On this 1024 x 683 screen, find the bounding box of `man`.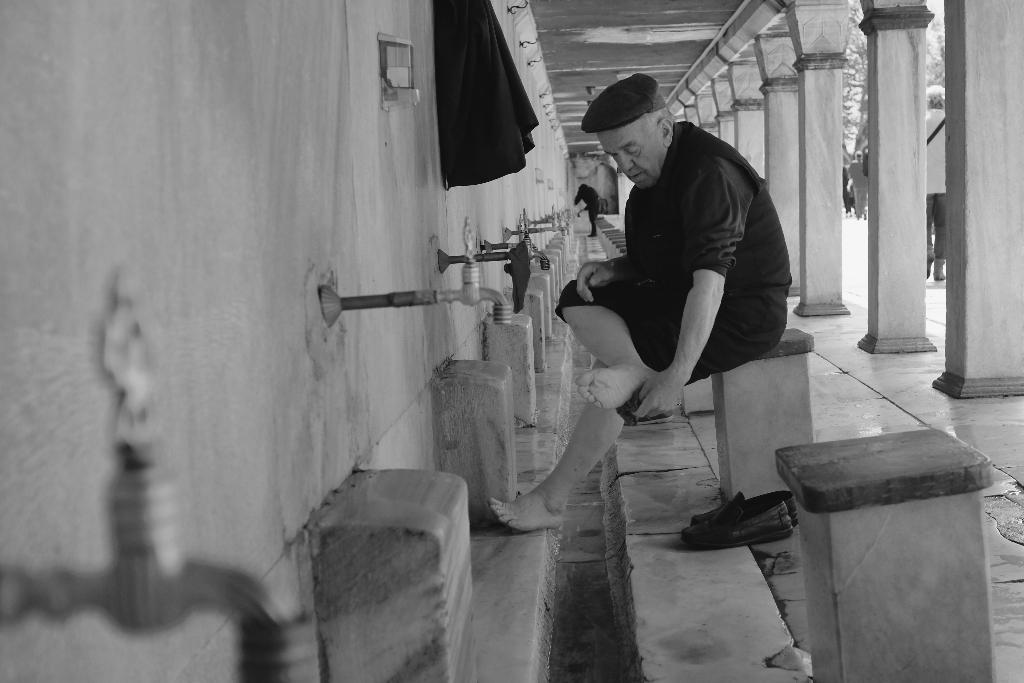
Bounding box: 916/76/959/287.
